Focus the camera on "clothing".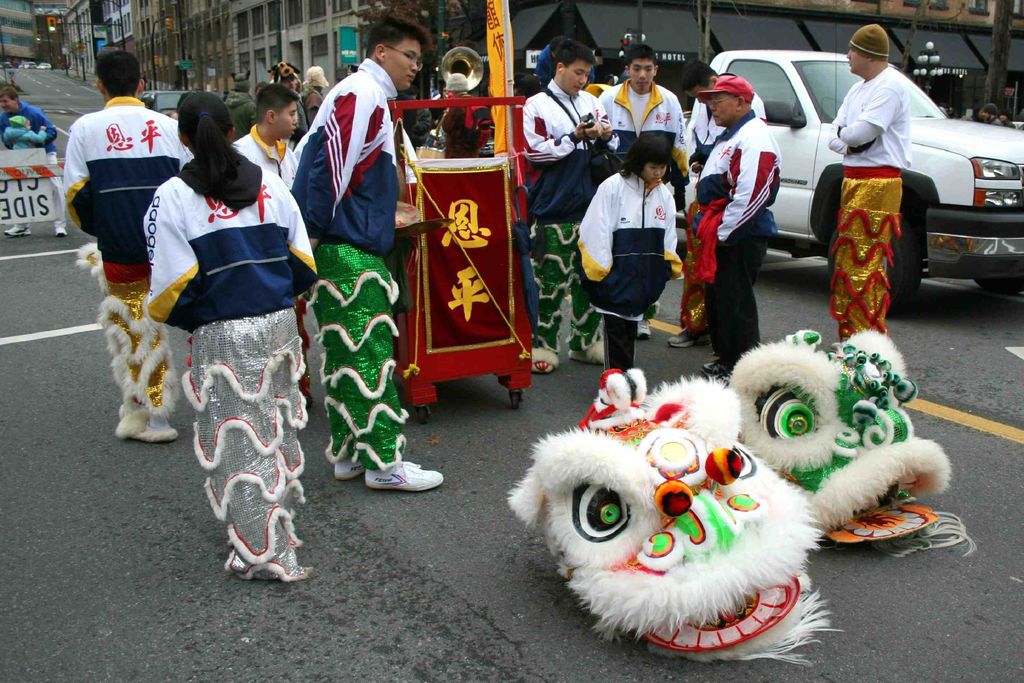
Focus region: BBox(600, 77, 689, 320).
